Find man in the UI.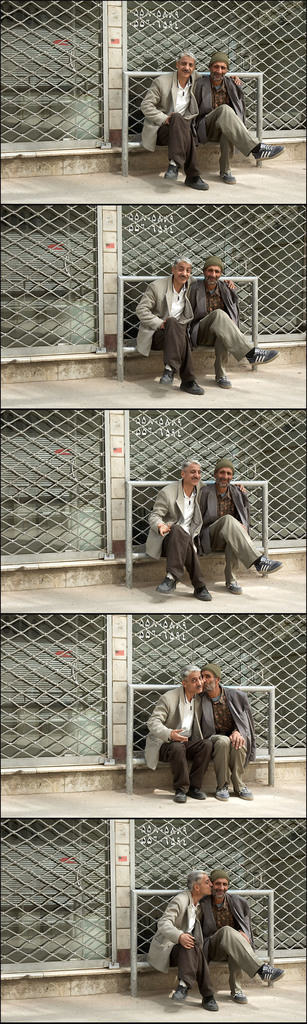
UI element at select_region(143, 666, 207, 805).
